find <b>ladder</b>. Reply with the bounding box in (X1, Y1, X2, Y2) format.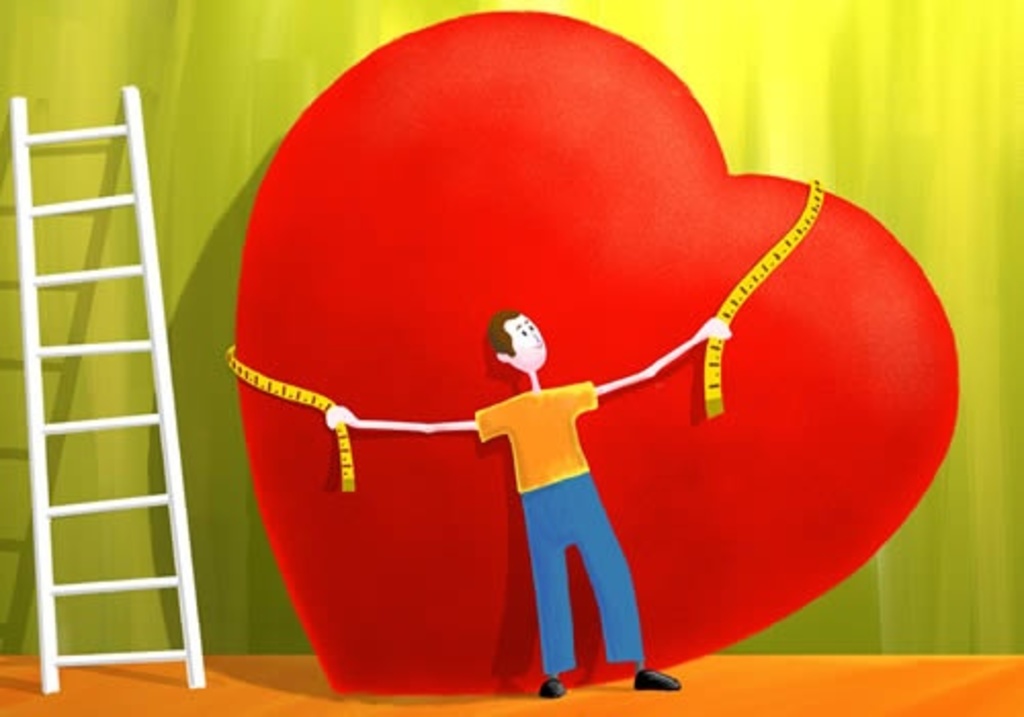
(10, 82, 211, 692).
